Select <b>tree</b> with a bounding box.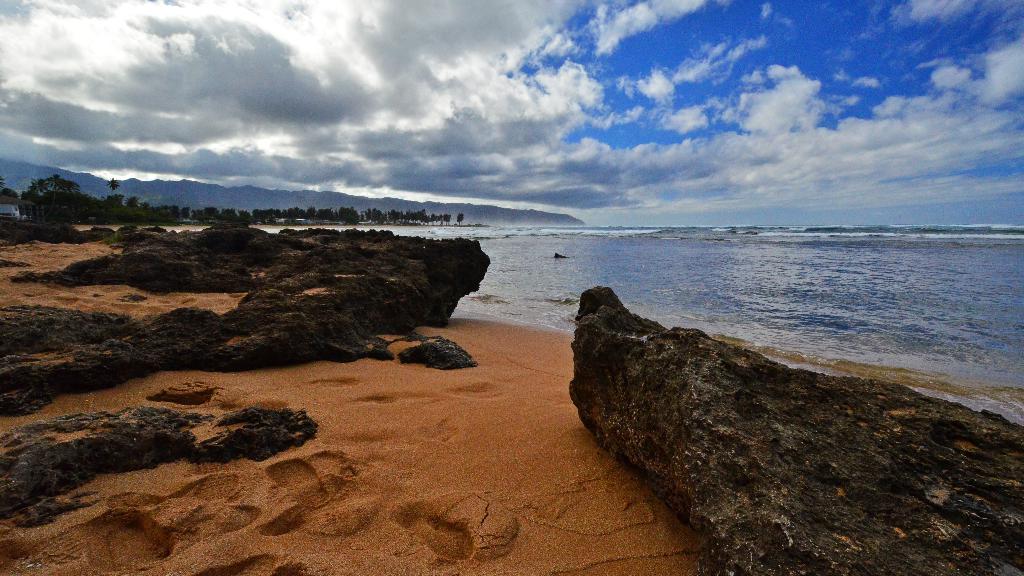
Rect(29, 175, 50, 196).
